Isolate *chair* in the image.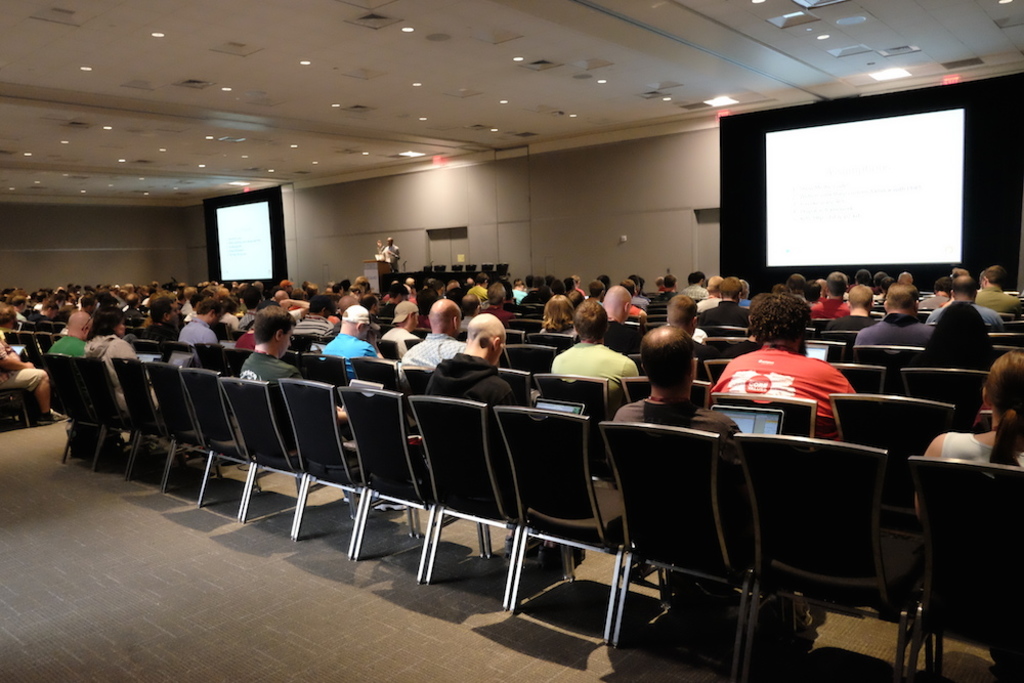
Isolated region: <region>146, 361, 254, 507</region>.
